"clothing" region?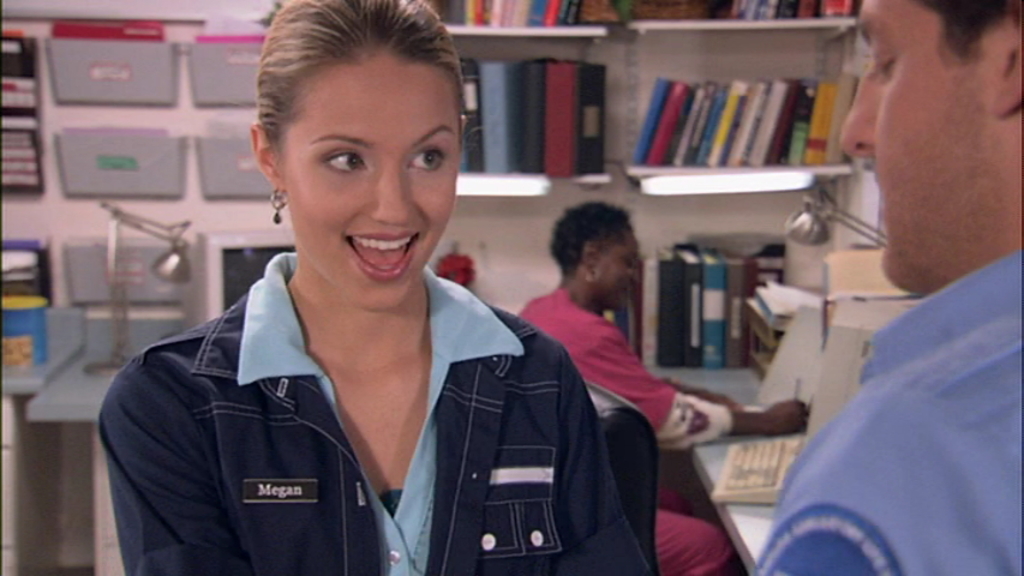
(508, 288, 754, 571)
